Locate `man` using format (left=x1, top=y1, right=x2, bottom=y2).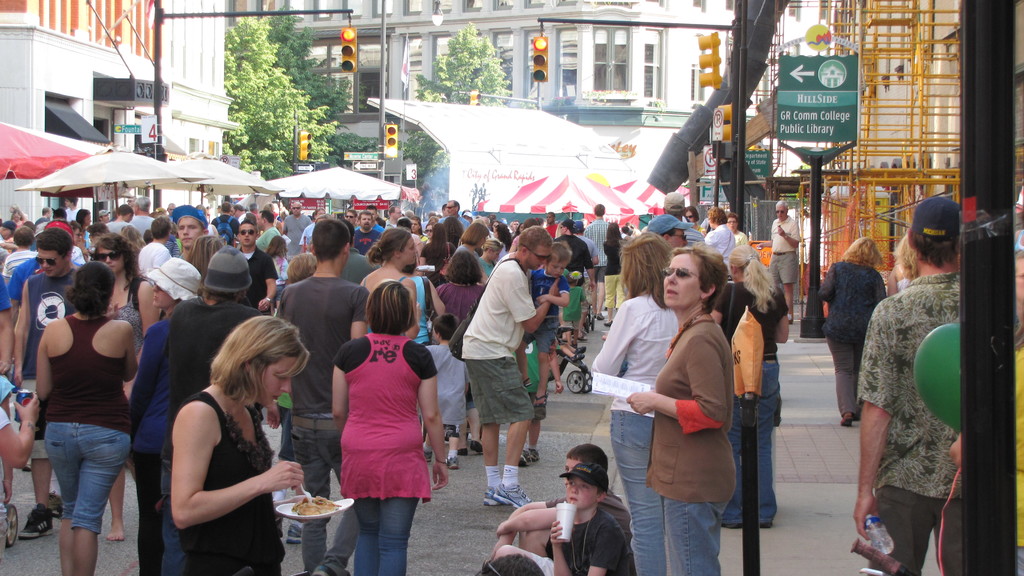
(left=106, top=206, right=138, bottom=246).
